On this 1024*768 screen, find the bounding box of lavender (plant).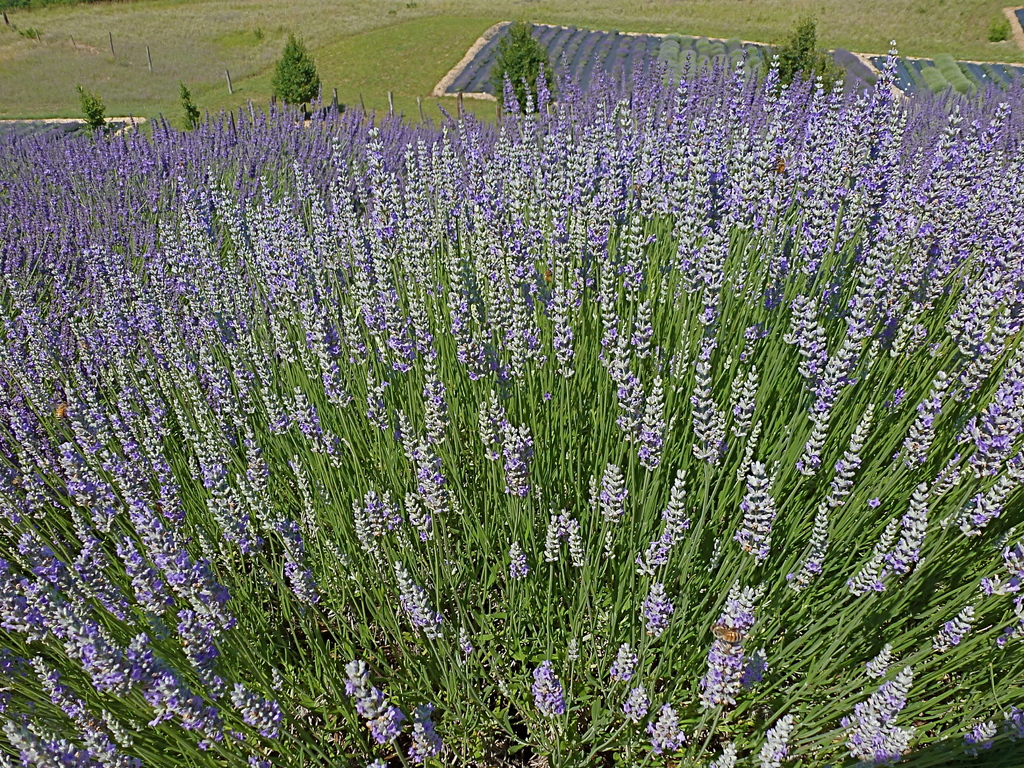
Bounding box: left=726, top=332, right=766, bottom=462.
